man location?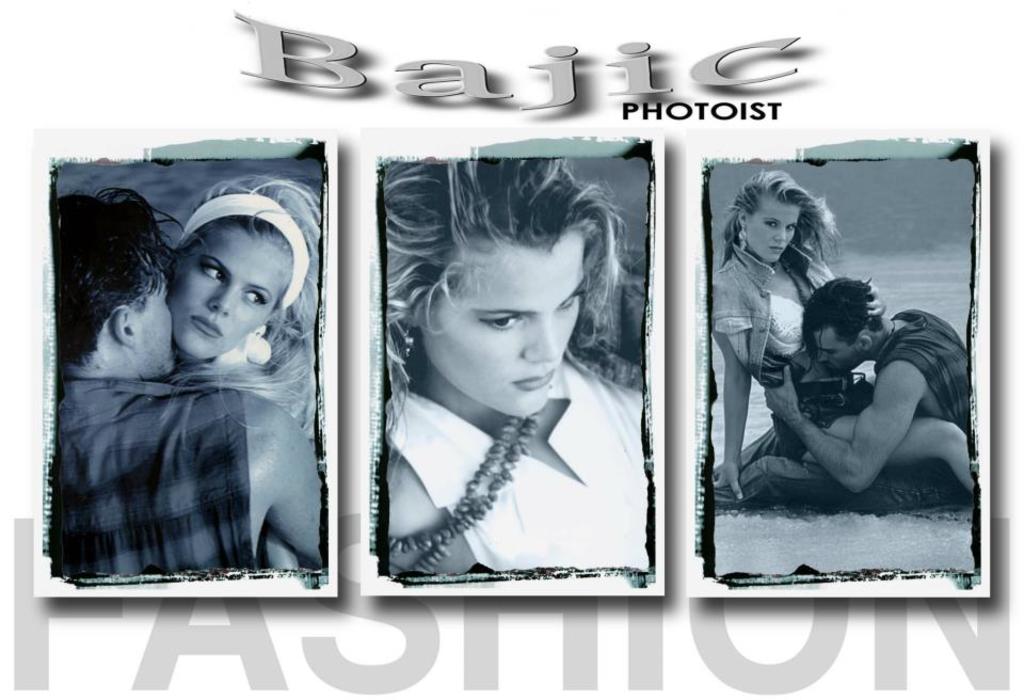
(left=702, top=272, right=970, bottom=514)
